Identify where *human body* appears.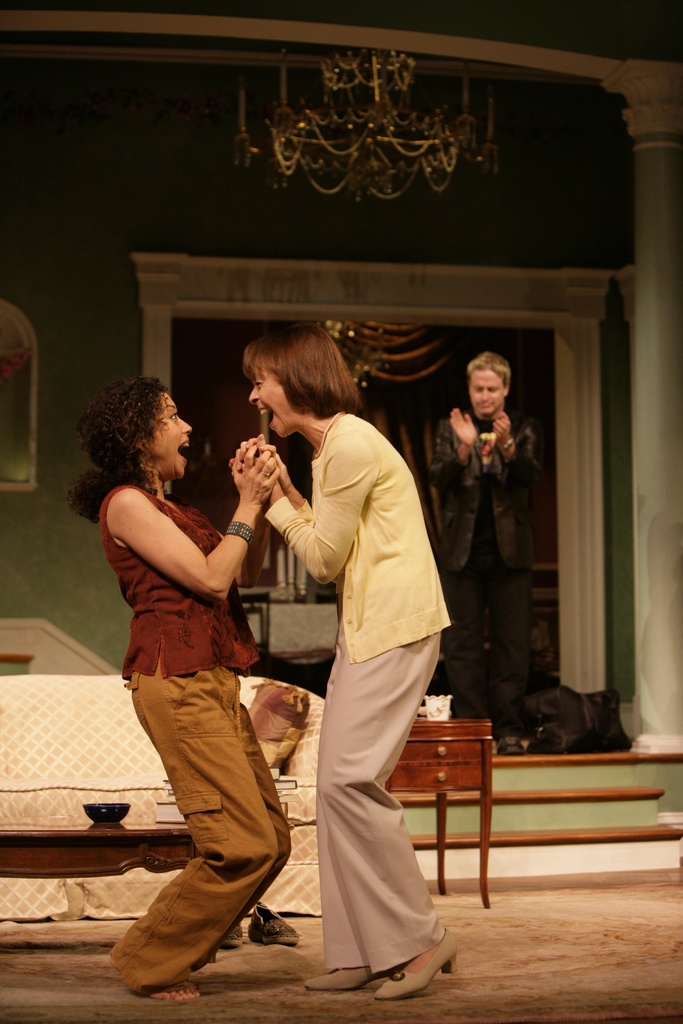
Appears at 229, 404, 448, 1001.
